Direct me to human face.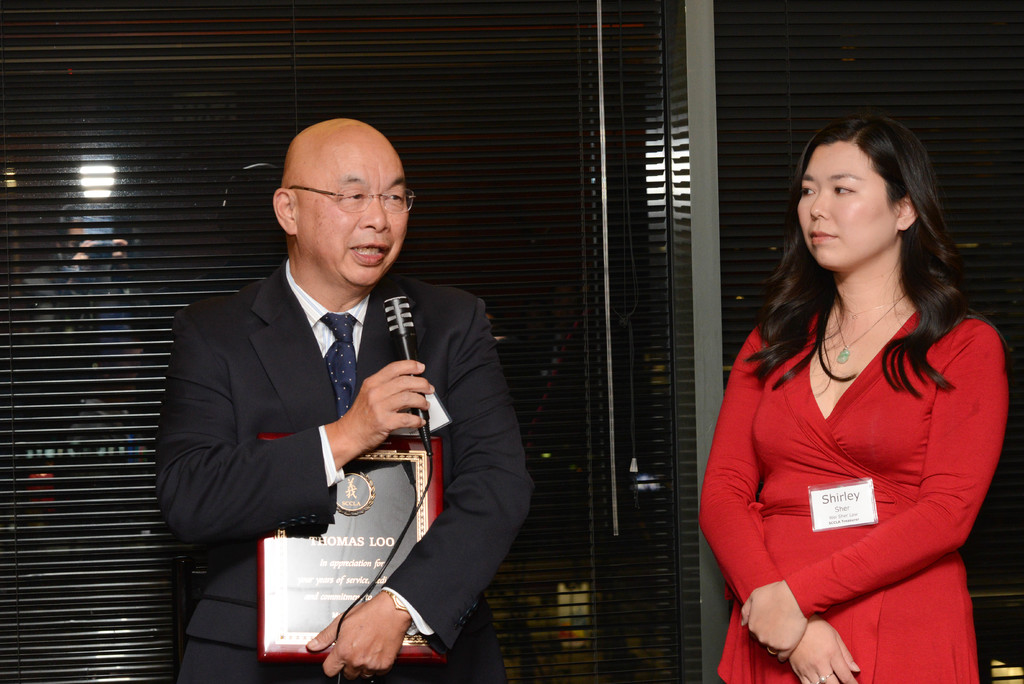
Direction: 295:147:409:288.
